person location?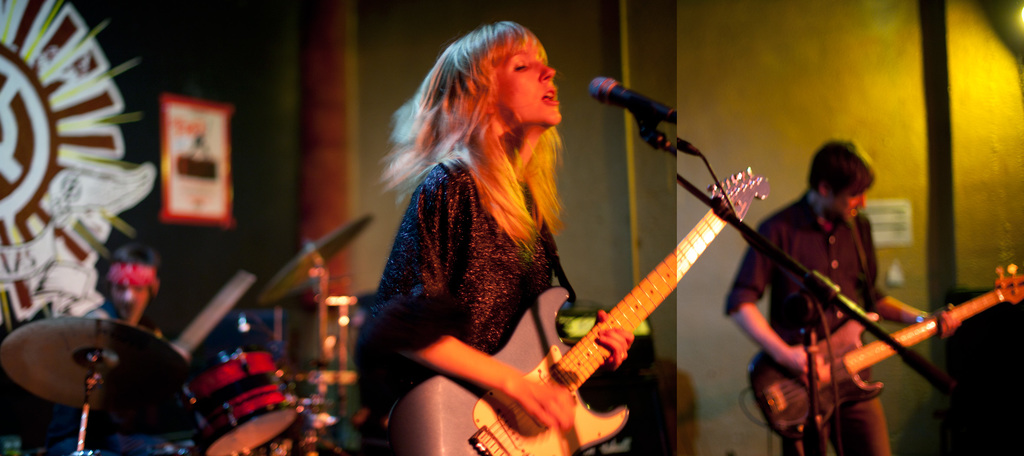
(left=741, top=132, right=948, bottom=437)
